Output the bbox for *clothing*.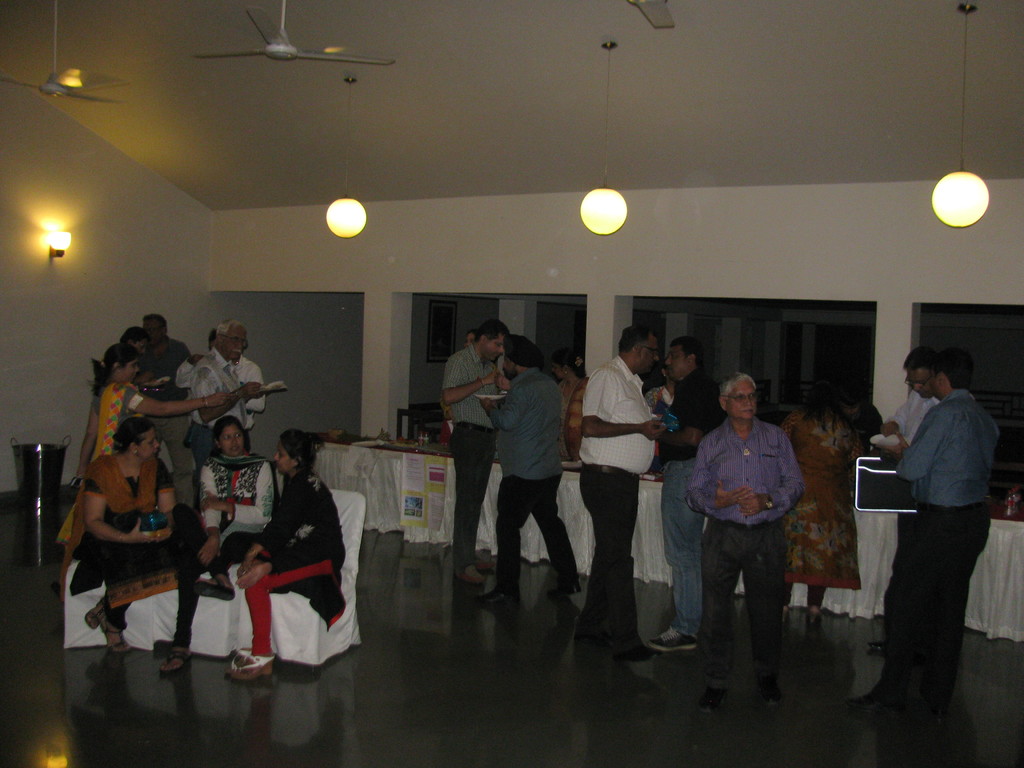
<bbox>484, 365, 579, 577</bbox>.
